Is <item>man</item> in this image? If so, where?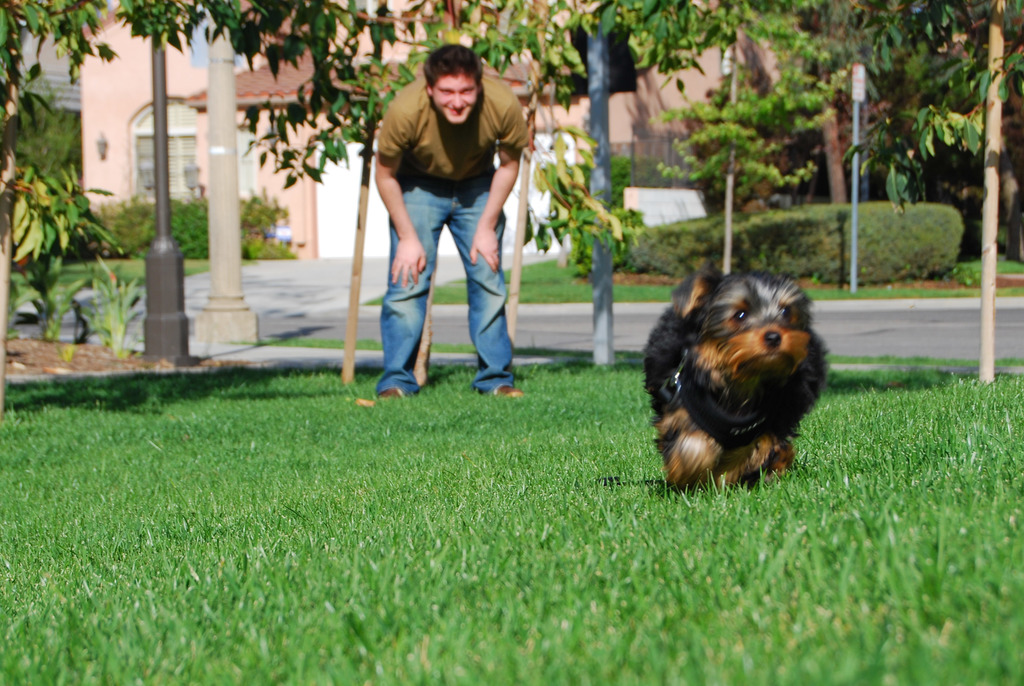
Yes, at Rect(355, 44, 536, 404).
